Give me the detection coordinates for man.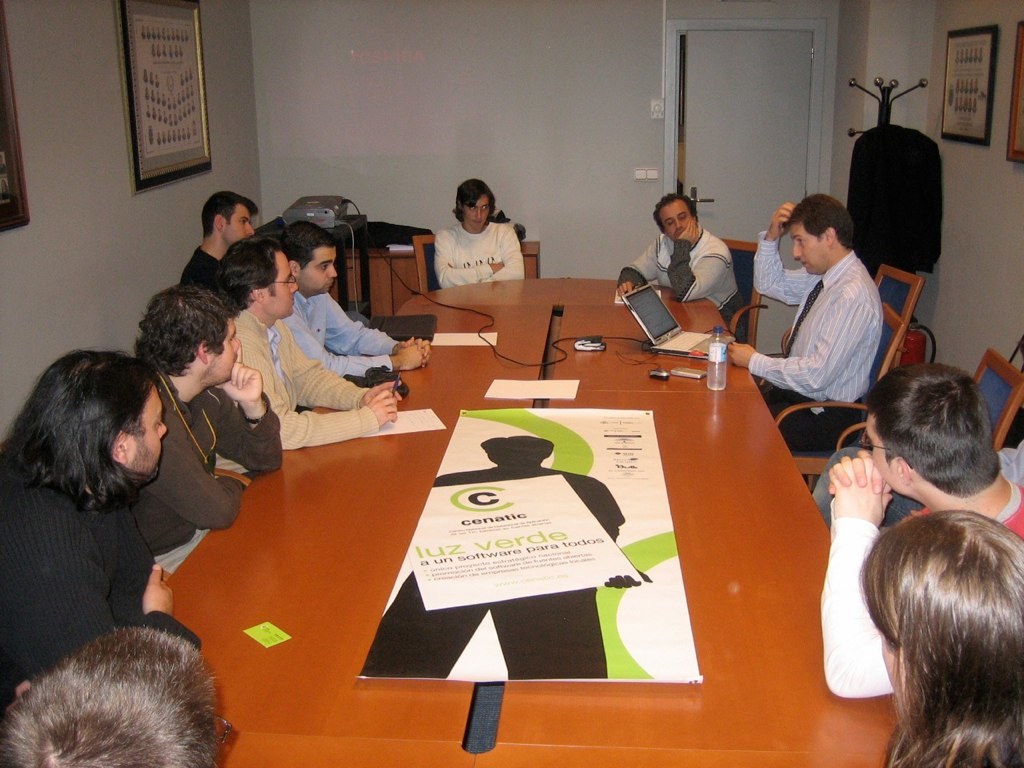
crop(132, 279, 281, 555).
